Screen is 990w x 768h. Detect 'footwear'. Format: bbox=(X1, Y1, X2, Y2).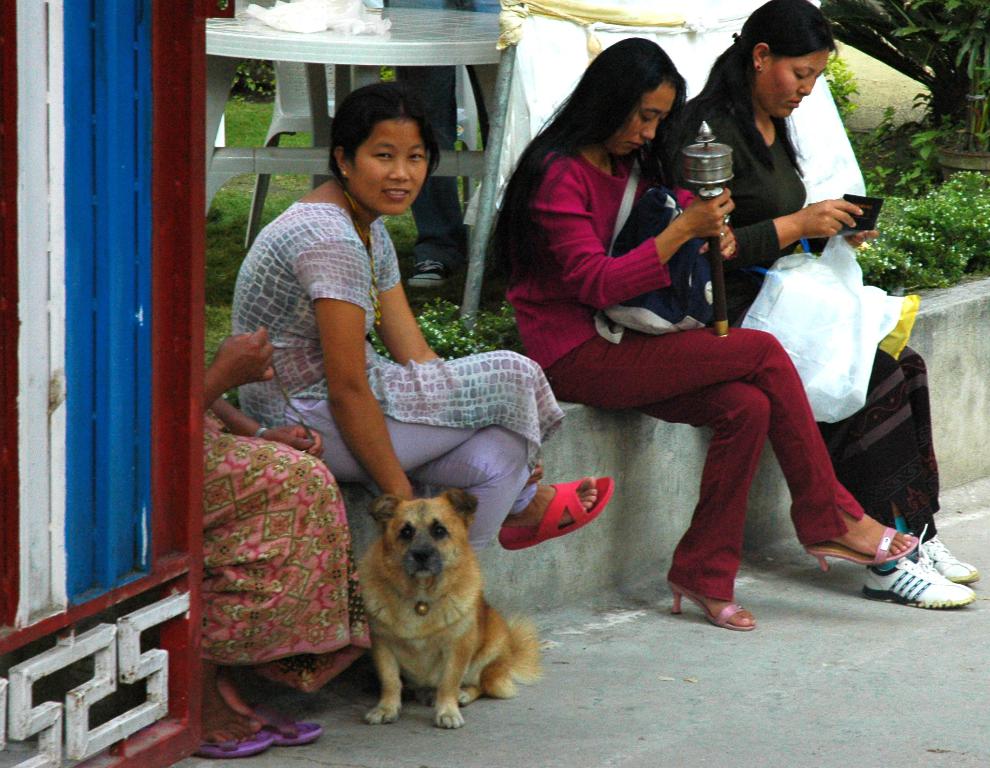
bbox=(497, 477, 615, 553).
